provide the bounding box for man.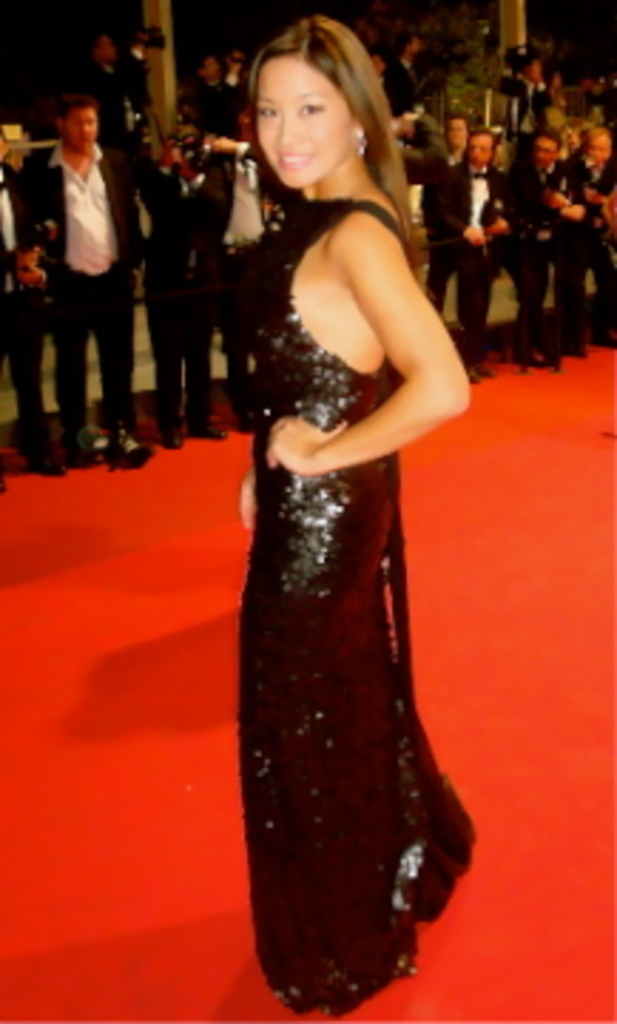
(0, 128, 63, 469).
